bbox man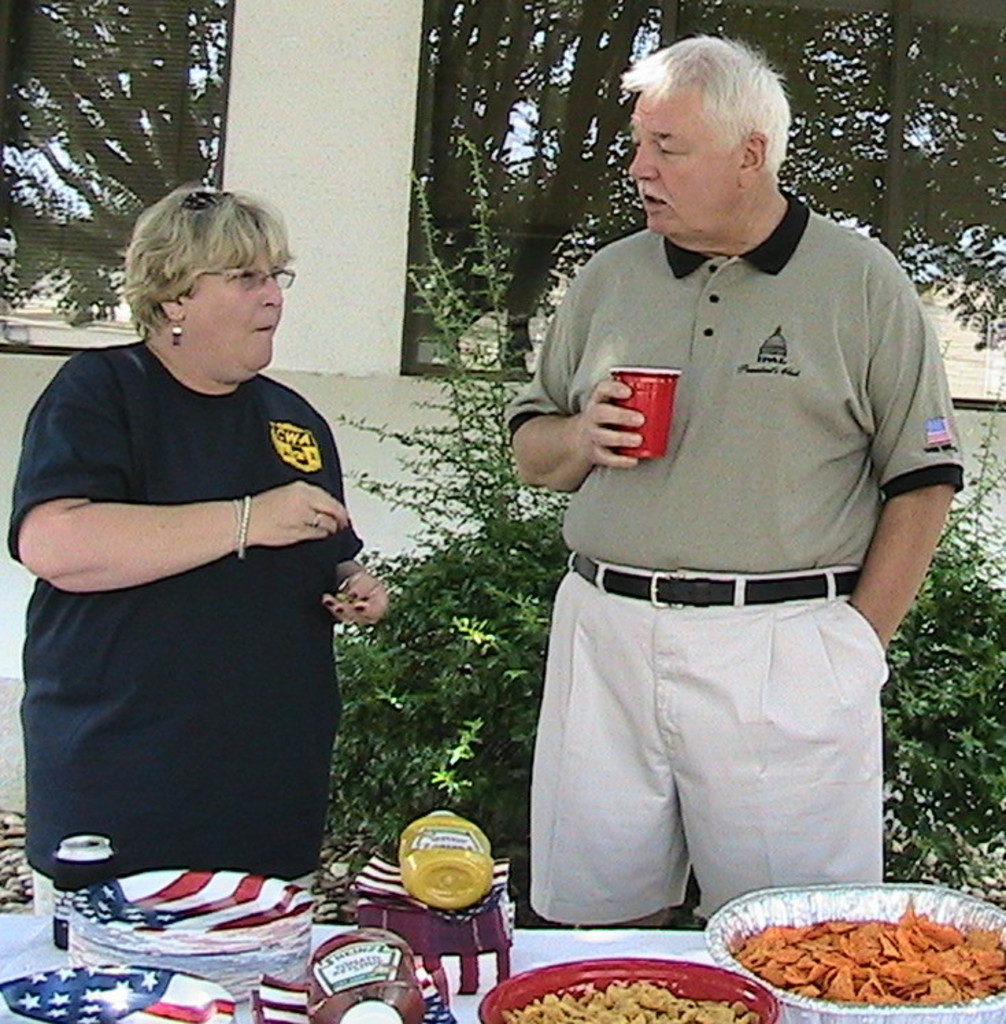
492/0/961/979
